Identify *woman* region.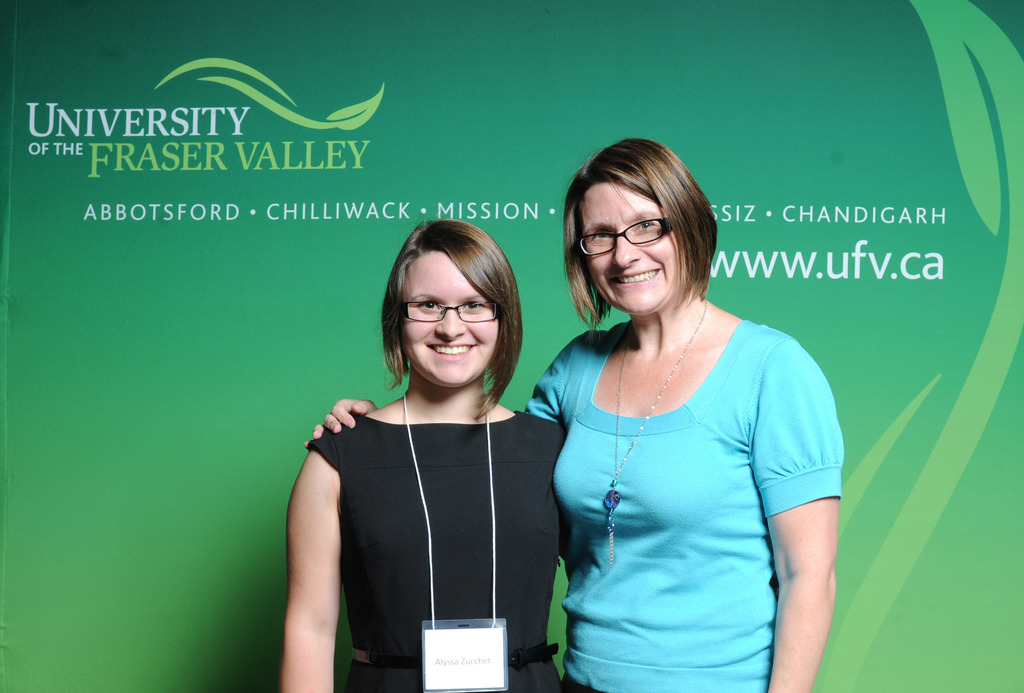
Region: l=285, t=223, r=566, b=692.
